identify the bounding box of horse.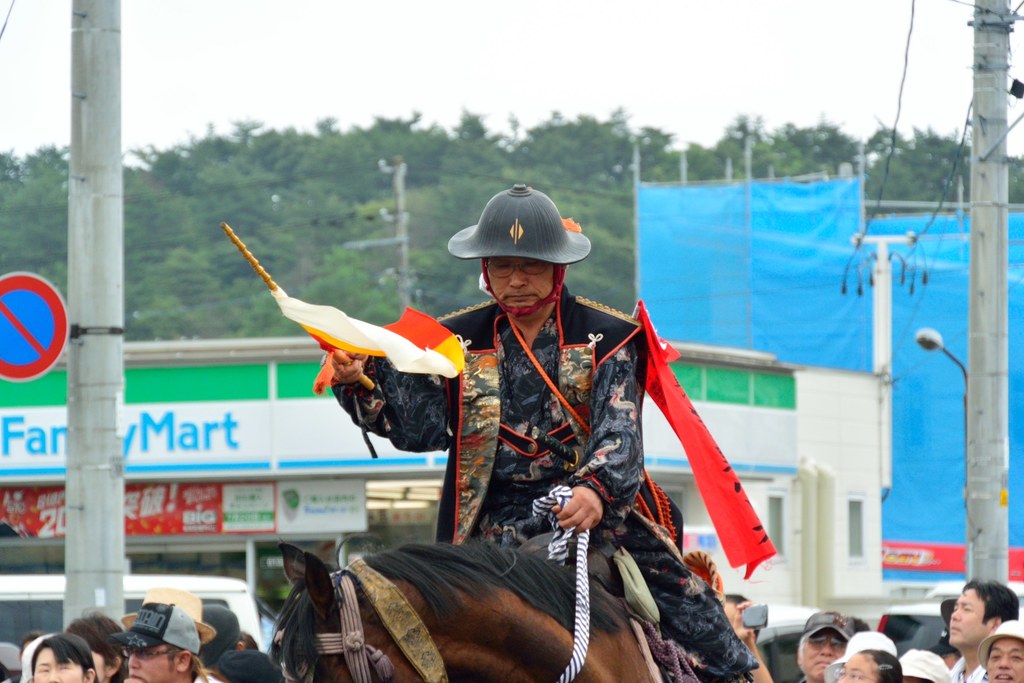
{"x1": 255, "y1": 498, "x2": 672, "y2": 678}.
